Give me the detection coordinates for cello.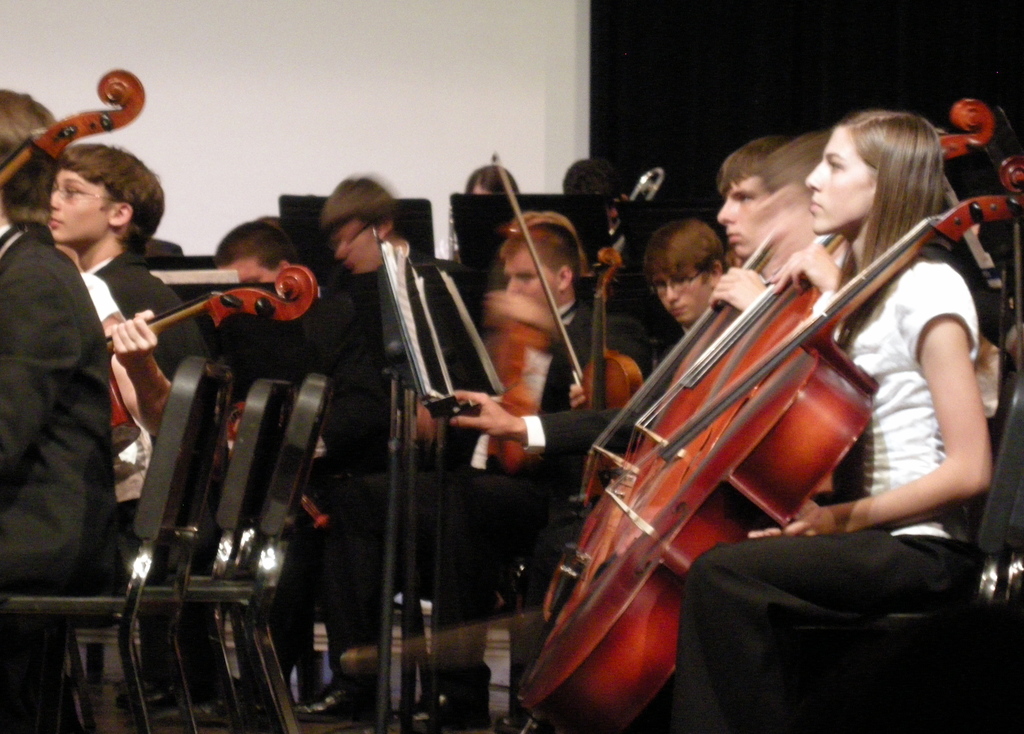
rect(556, 236, 661, 500).
